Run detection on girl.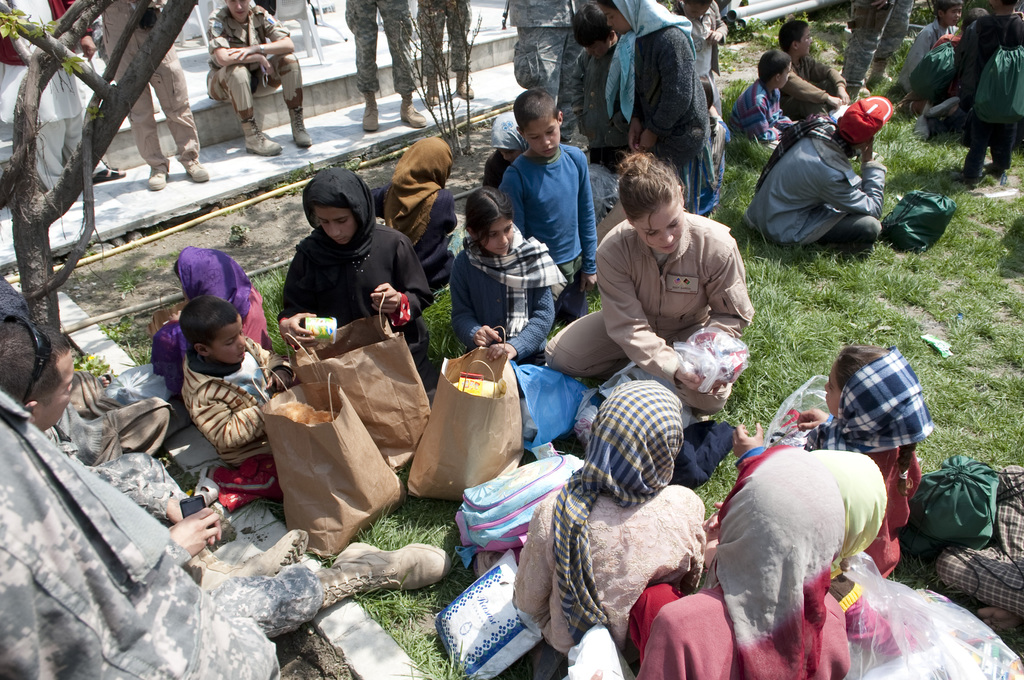
Result: [left=483, top=111, right=529, bottom=195].
